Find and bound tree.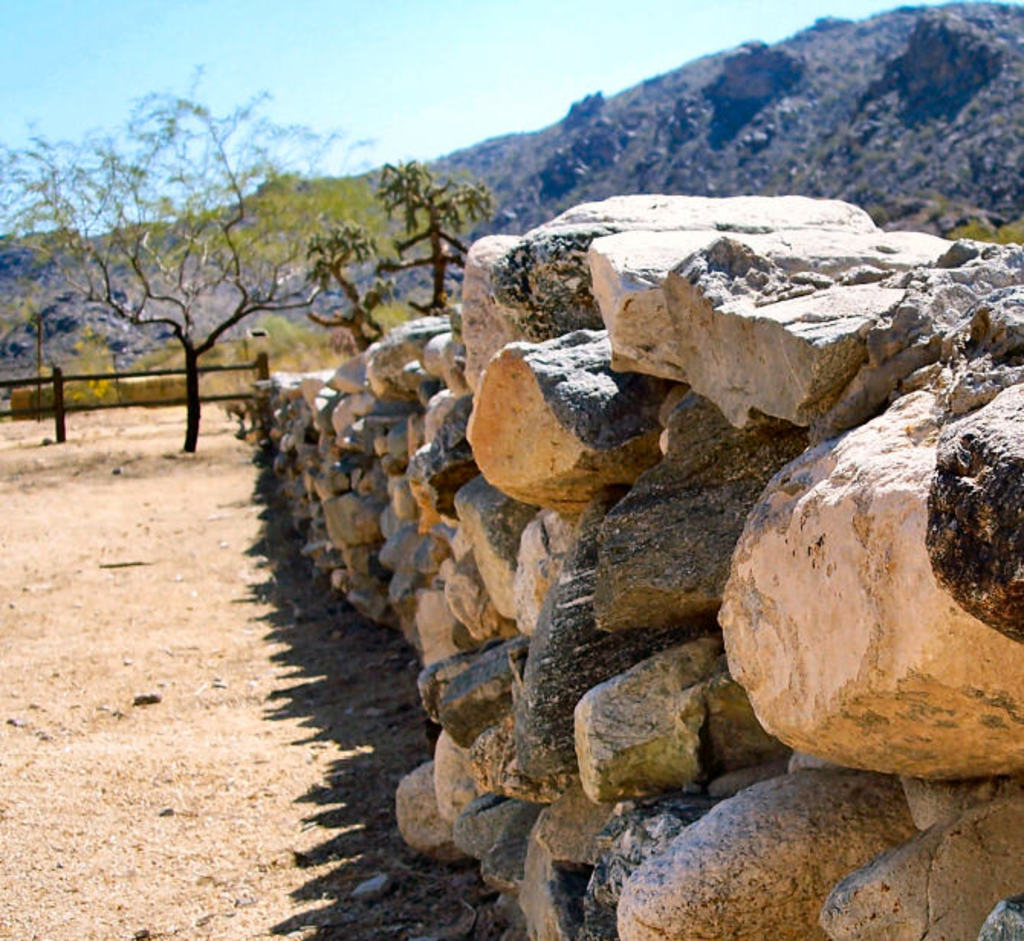
Bound: x1=0 y1=163 x2=130 y2=451.
